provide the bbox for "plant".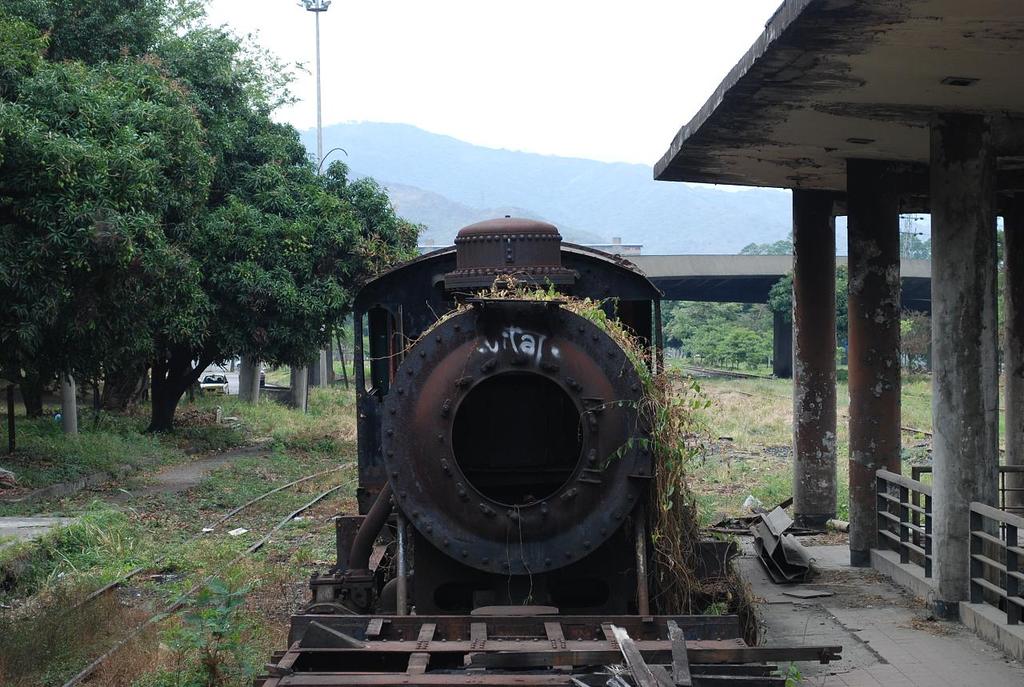
363:274:807:685.
